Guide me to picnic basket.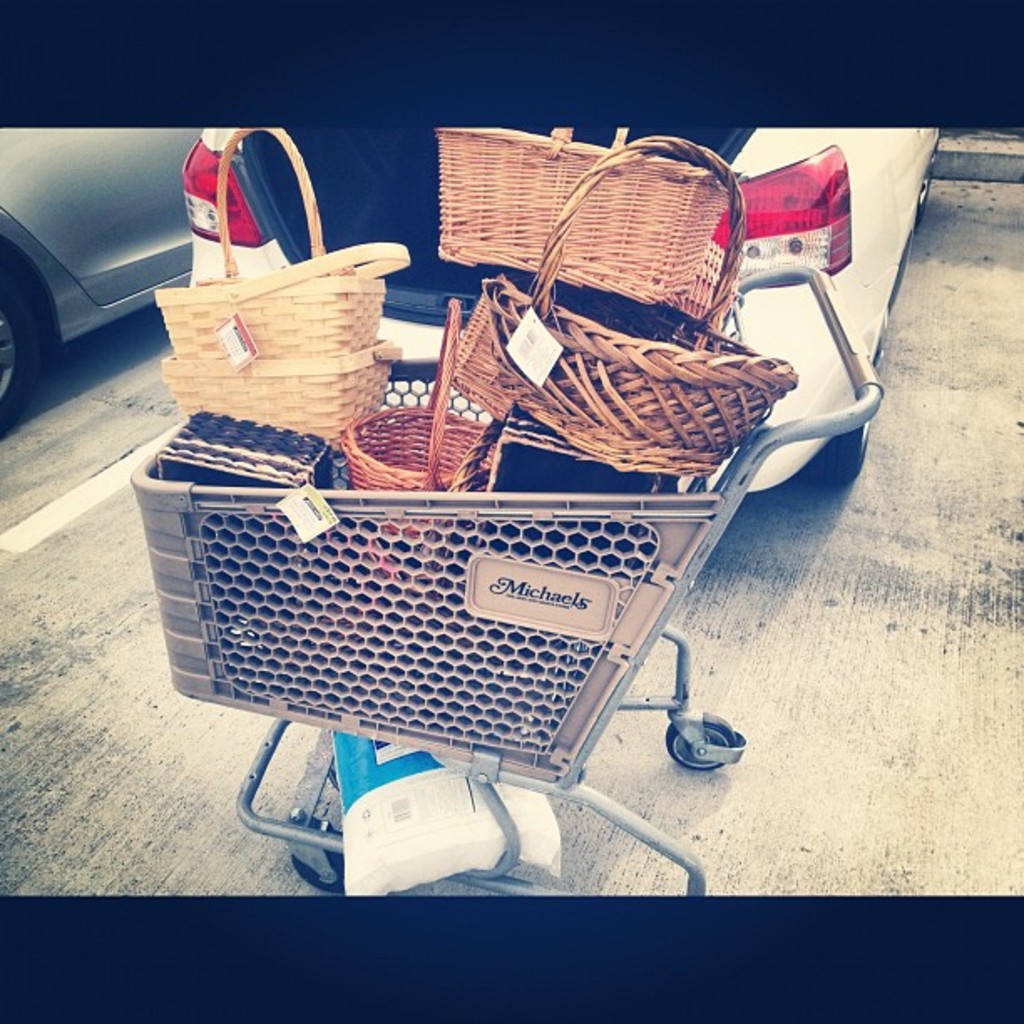
Guidance: bbox(428, 125, 740, 308).
